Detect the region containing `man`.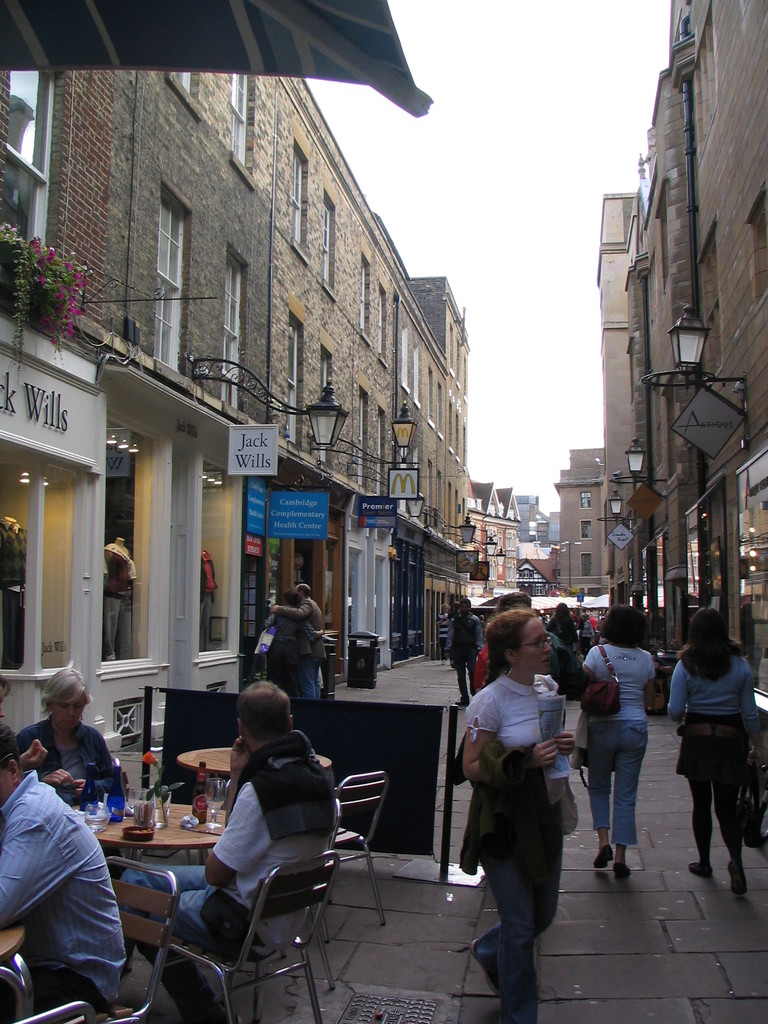
crop(443, 596, 484, 707).
